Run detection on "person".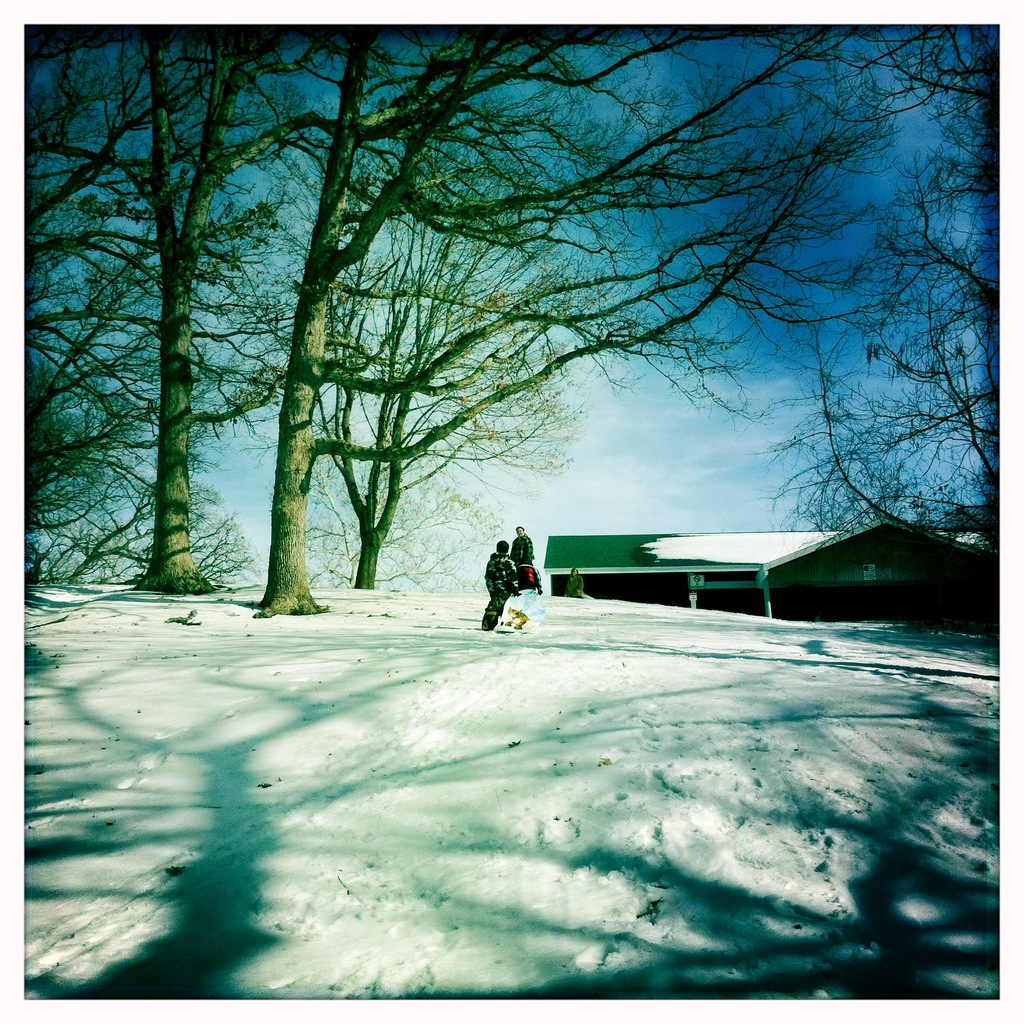
Result: box=[479, 535, 523, 641].
